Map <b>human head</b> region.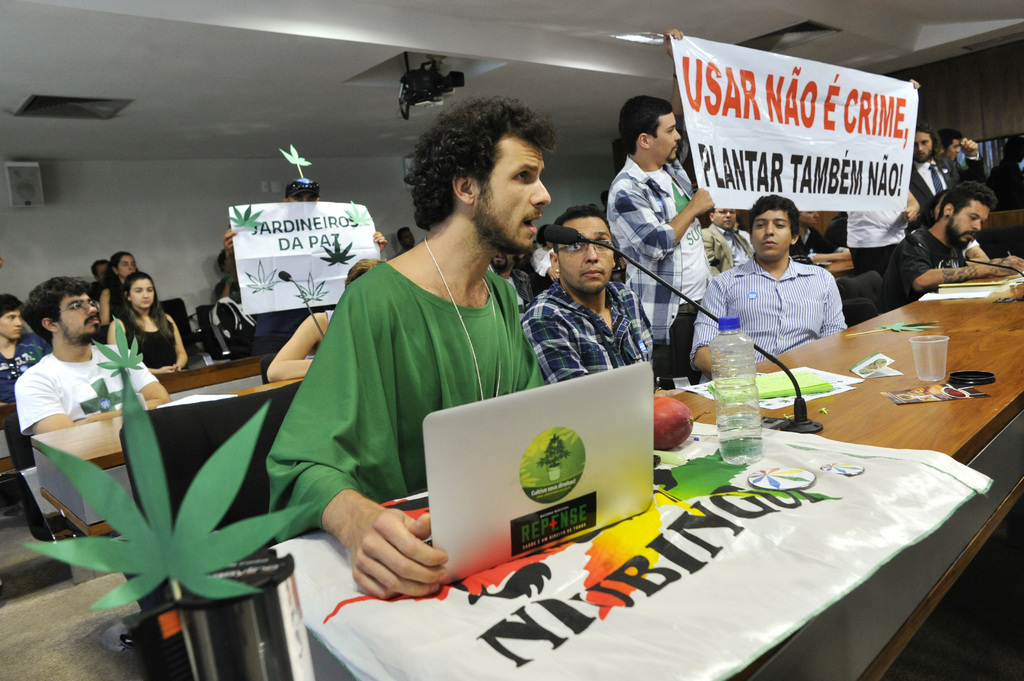
Mapped to bbox=[0, 292, 25, 339].
